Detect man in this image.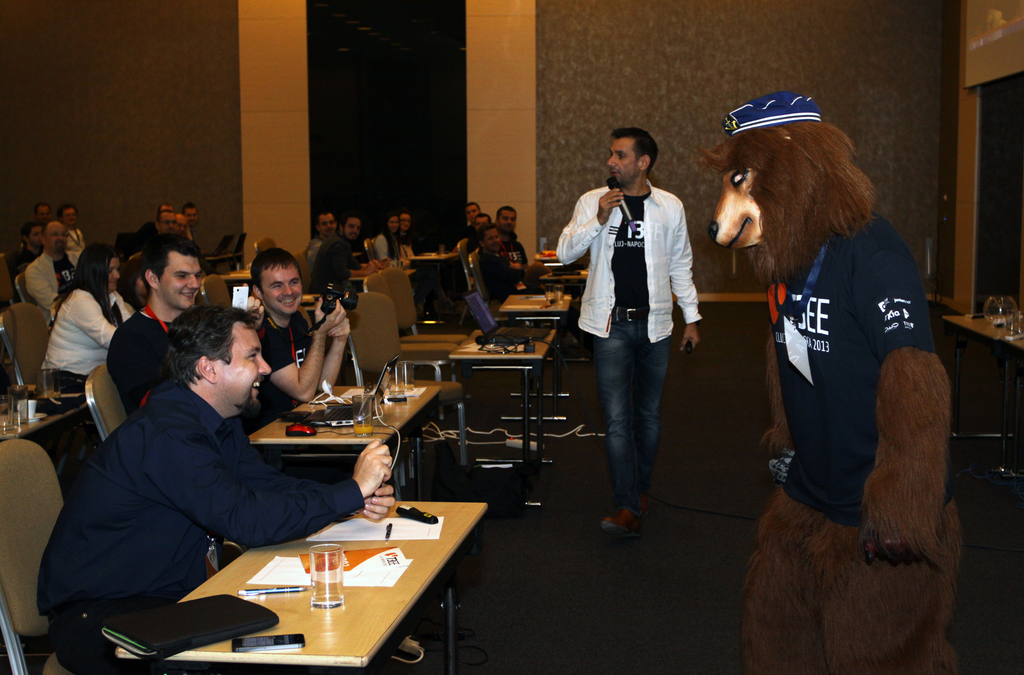
Detection: x1=305, y1=209, x2=375, y2=277.
